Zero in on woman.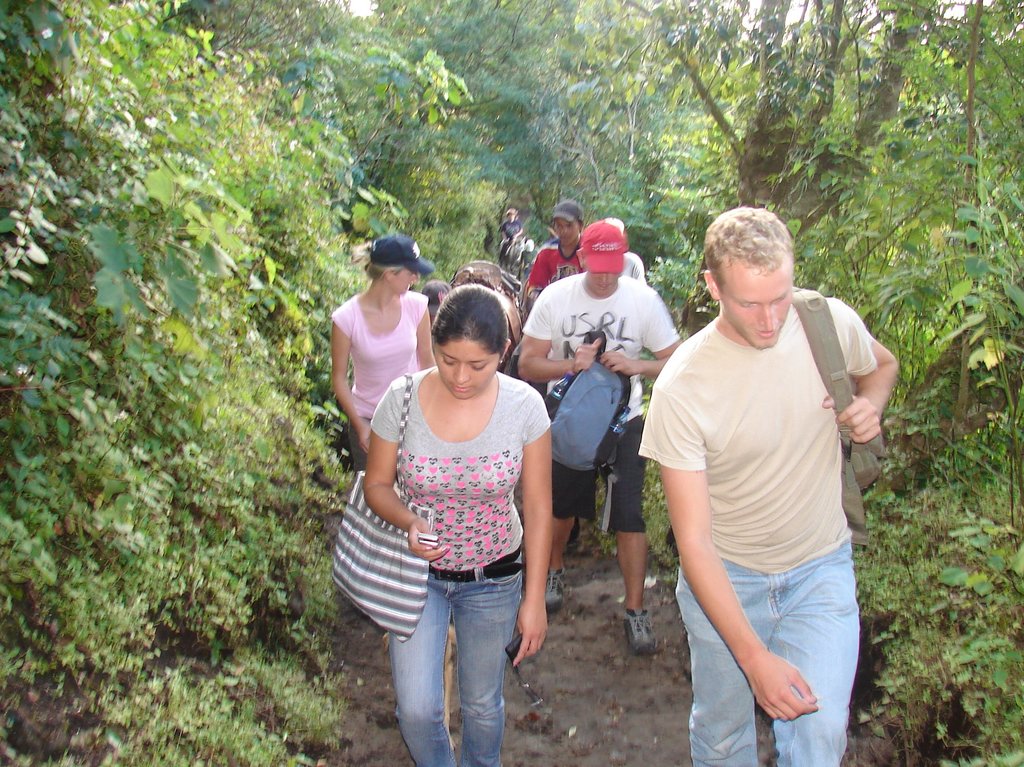
Zeroed in: <box>330,230,433,471</box>.
